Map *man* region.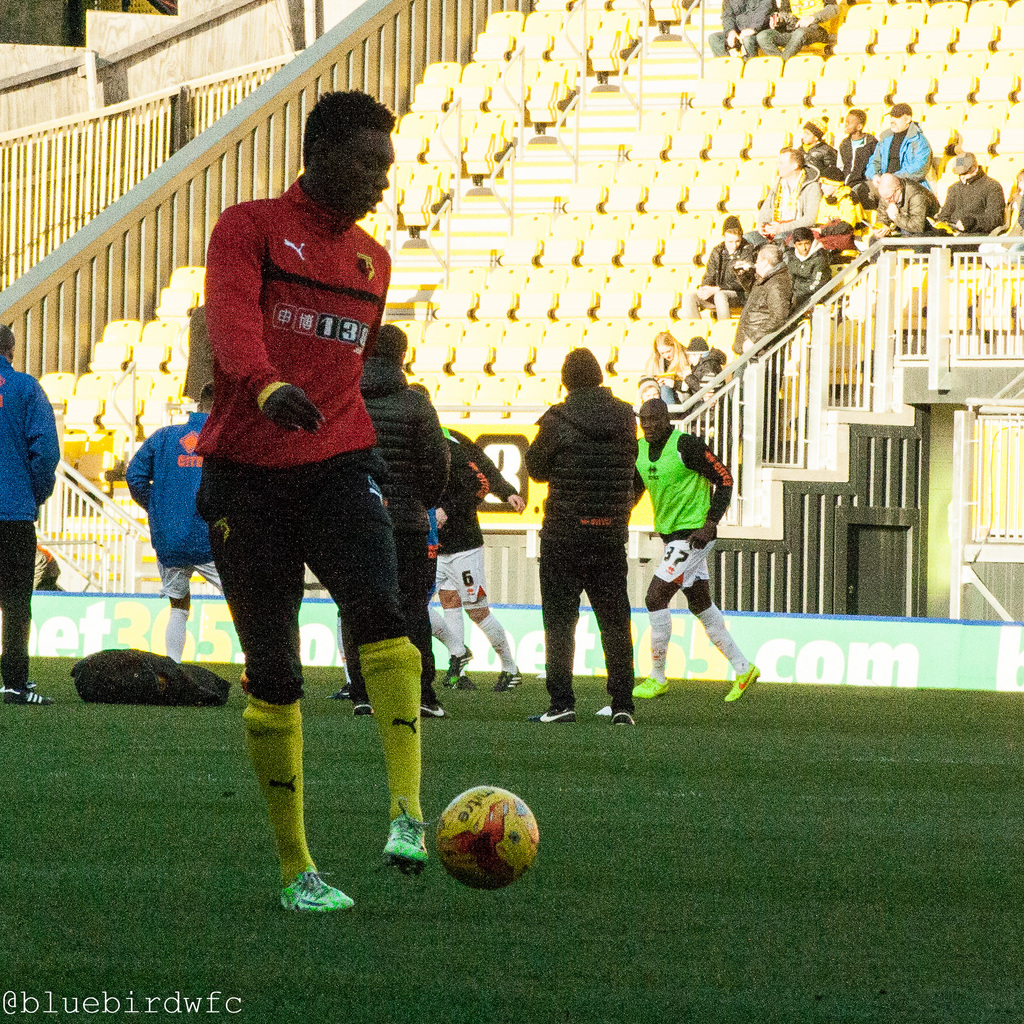
Mapped to 524,344,650,724.
